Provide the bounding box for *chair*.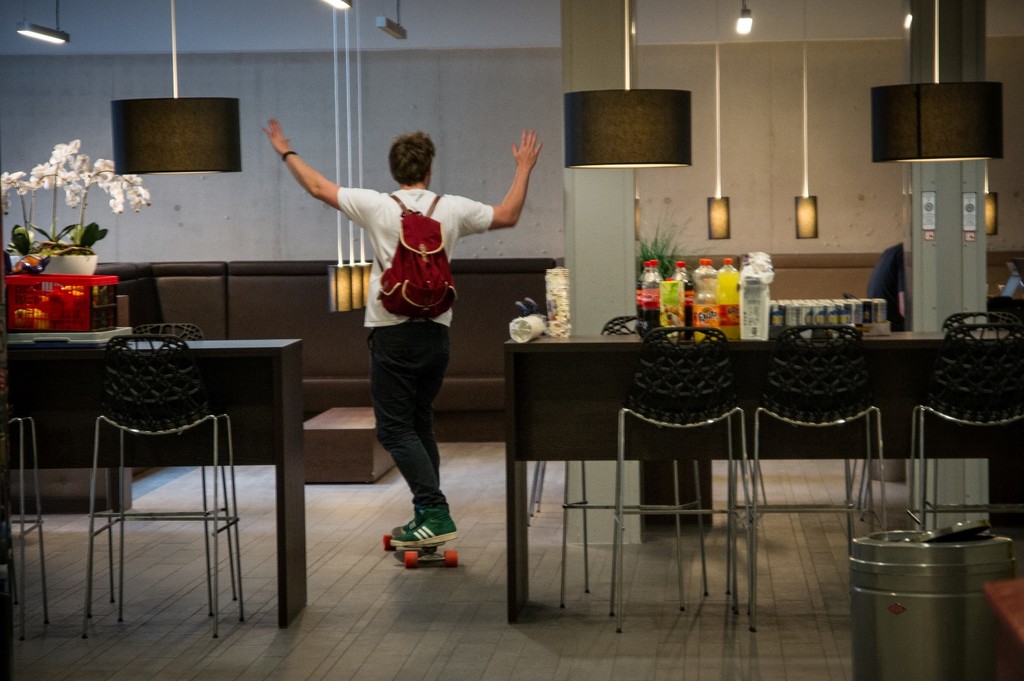
(614, 328, 755, 645).
